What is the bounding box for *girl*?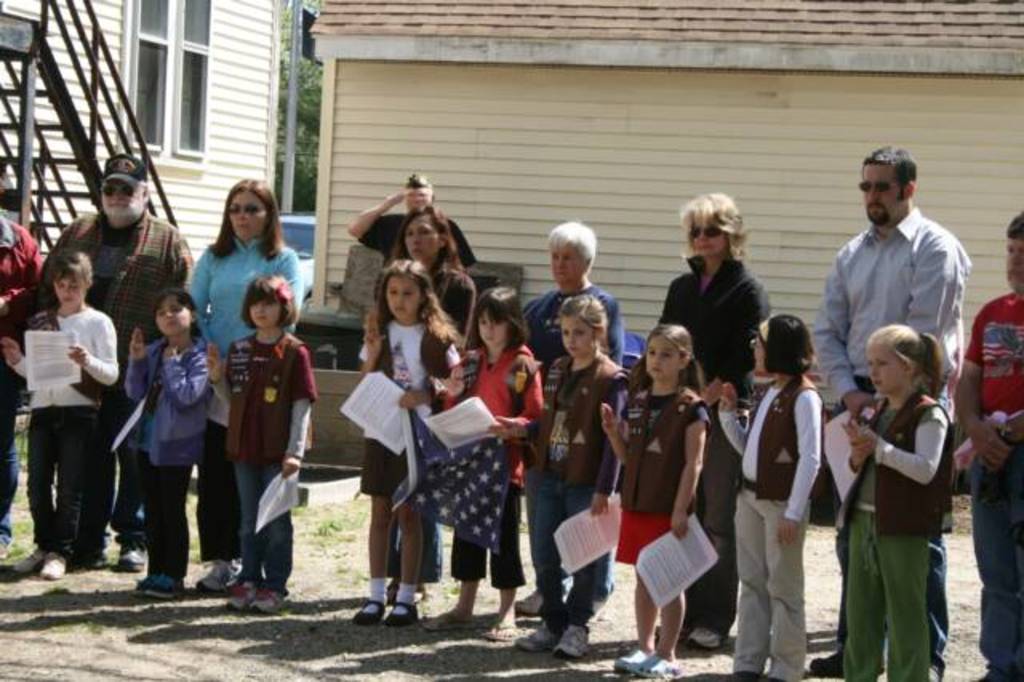
crop(0, 245, 118, 578).
